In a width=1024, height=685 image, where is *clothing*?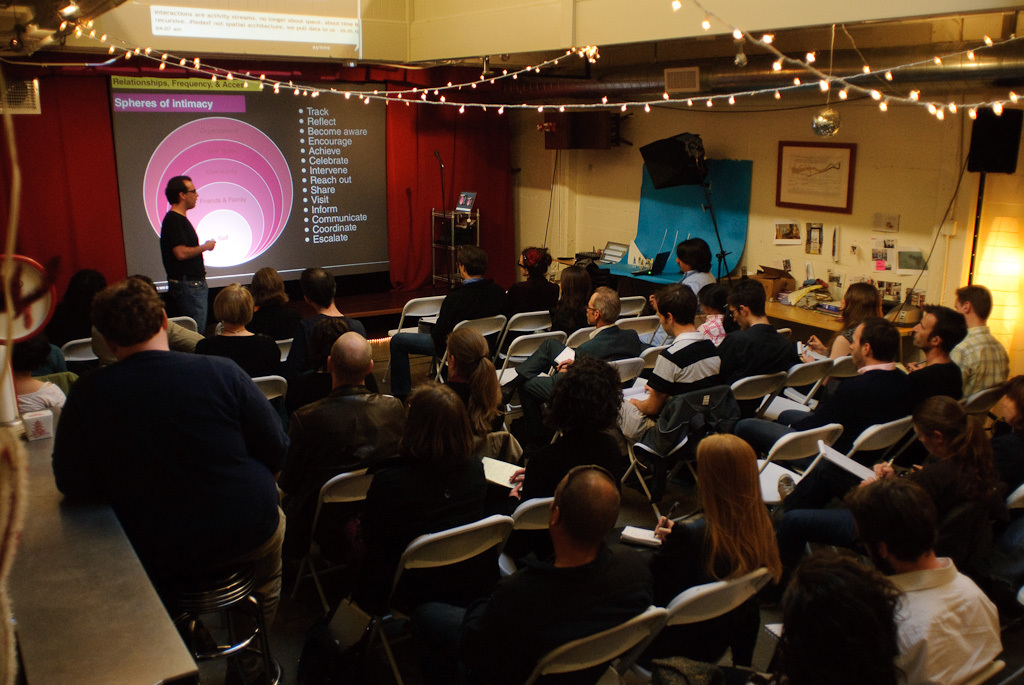
[732,373,915,478].
